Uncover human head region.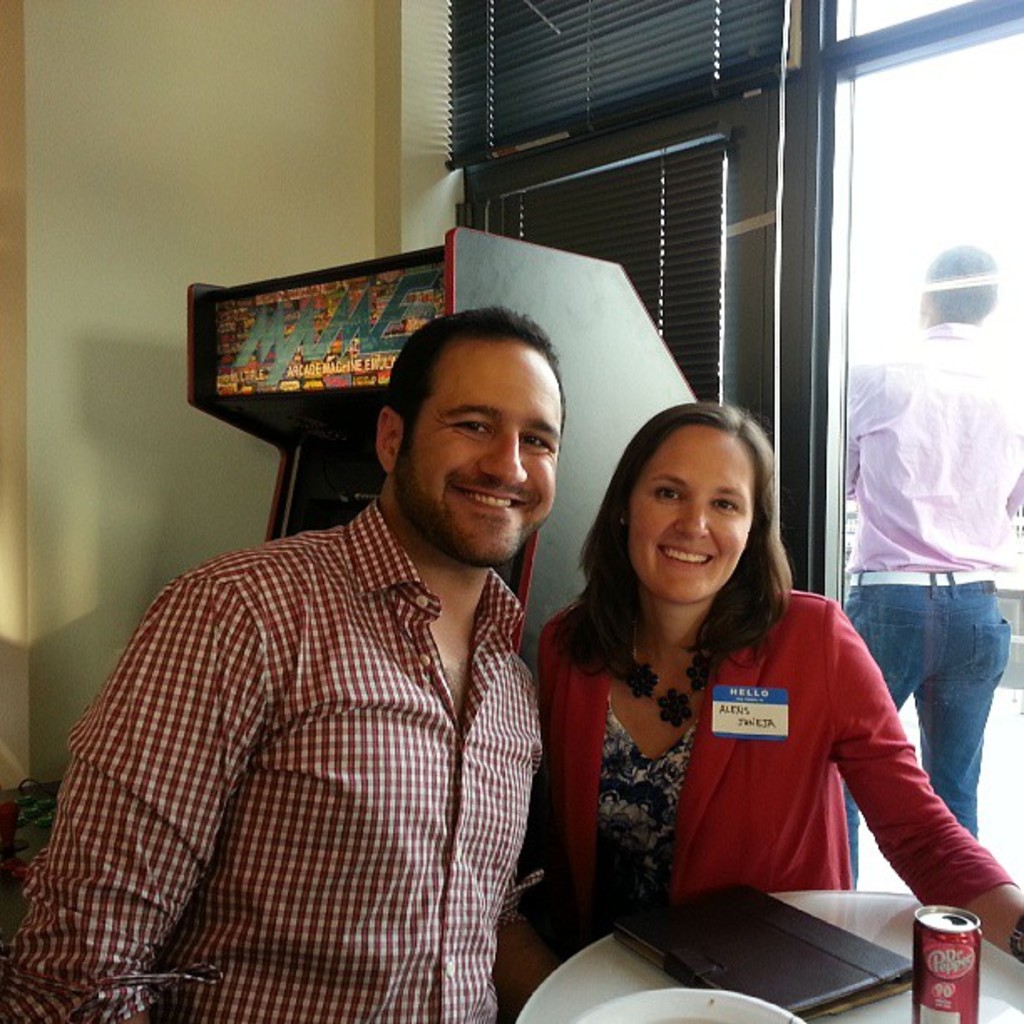
Uncovered: left=915, top=239, right=1002, bottom=336.
